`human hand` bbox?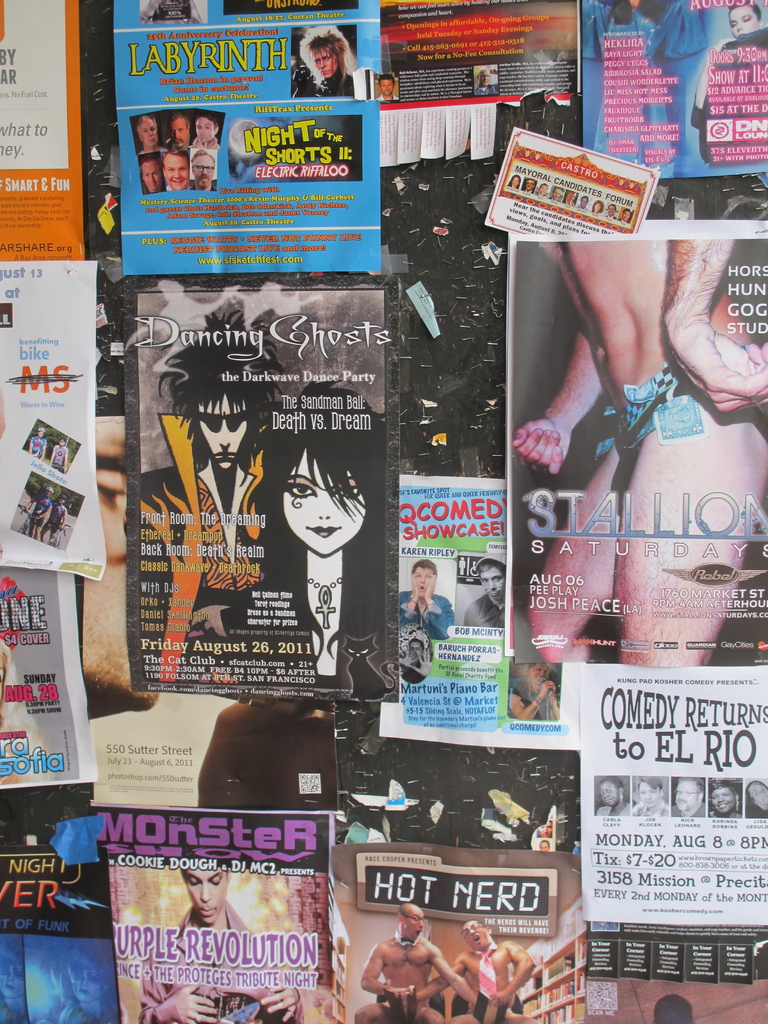
region(495, 988, 515, 1007)
